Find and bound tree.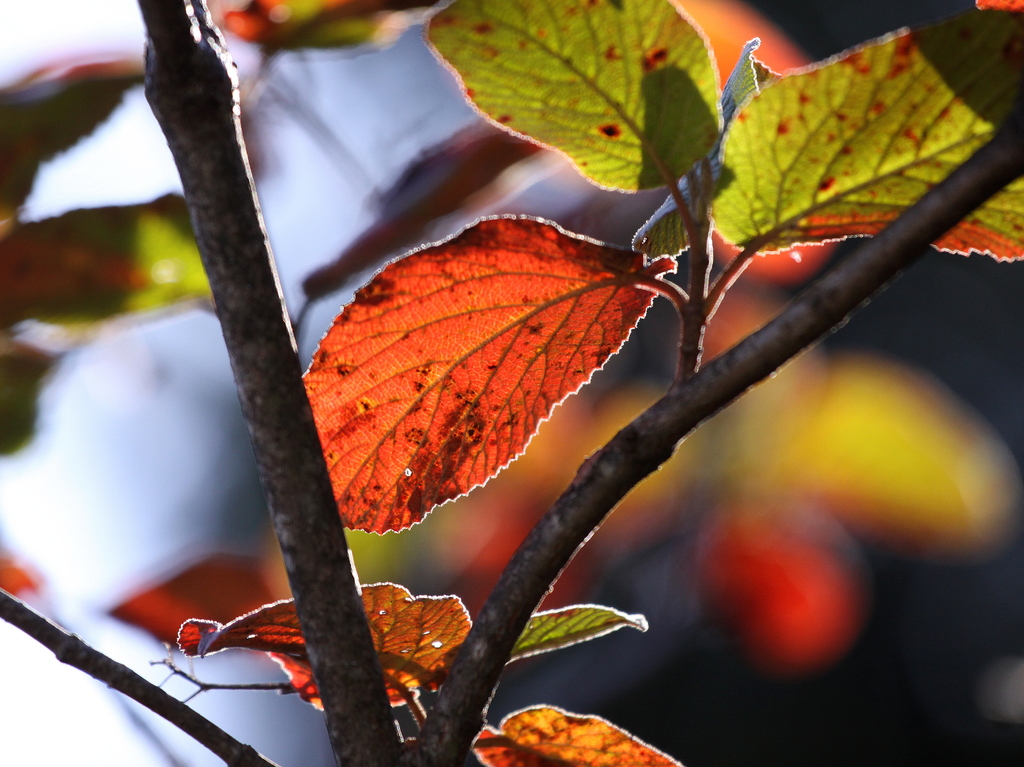
Bound: [21, 29, 1023, 732].
